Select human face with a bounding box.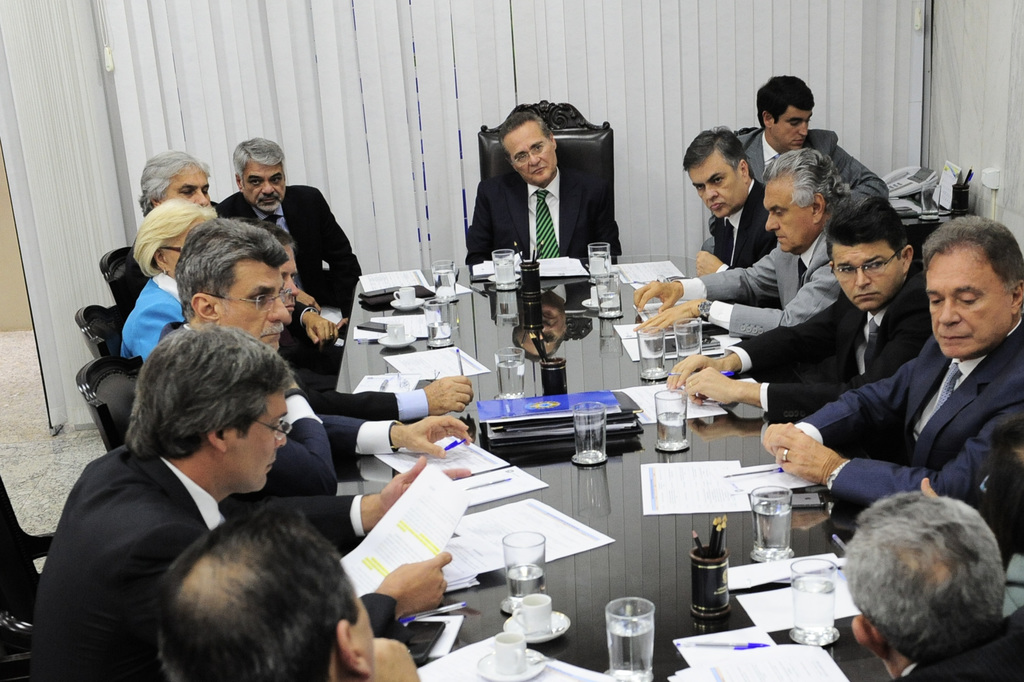
501,124,555,186.
